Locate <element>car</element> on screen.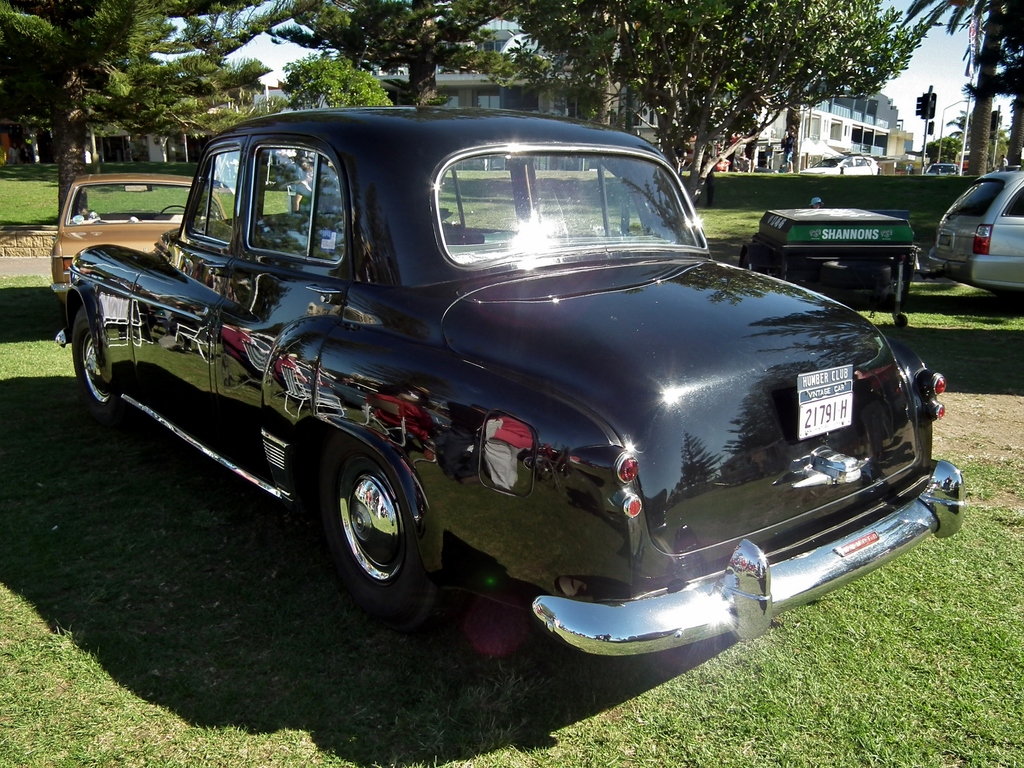
On screen at [x1=928, y1=166, x2=1023, y2=304].
